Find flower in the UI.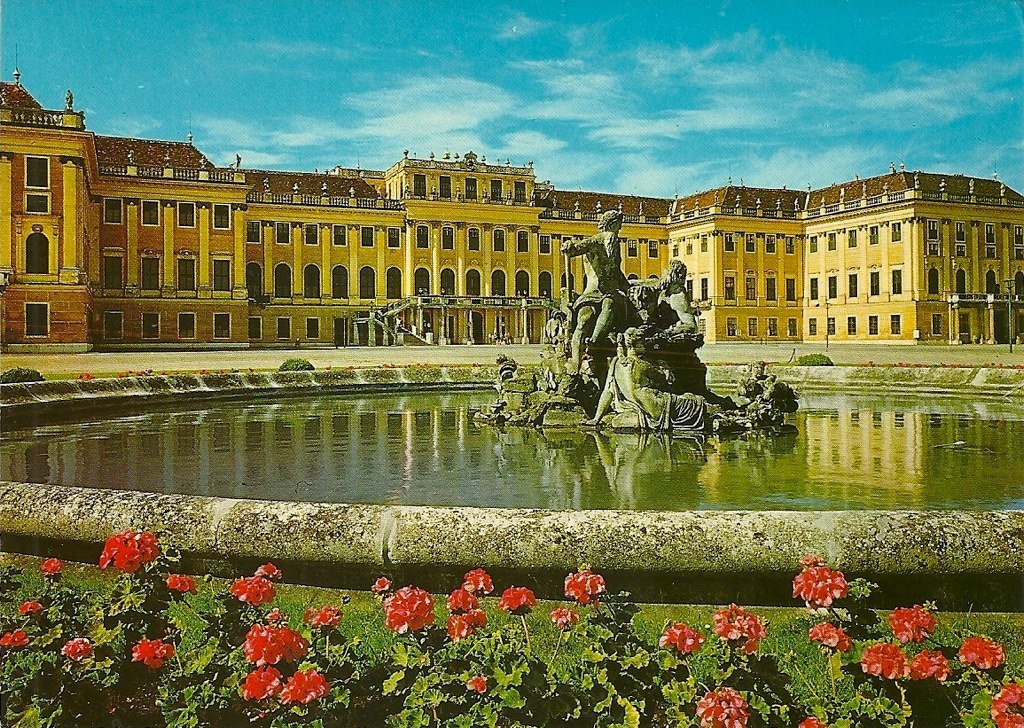
UI element at bbox=(791, 561, 855, 627).
